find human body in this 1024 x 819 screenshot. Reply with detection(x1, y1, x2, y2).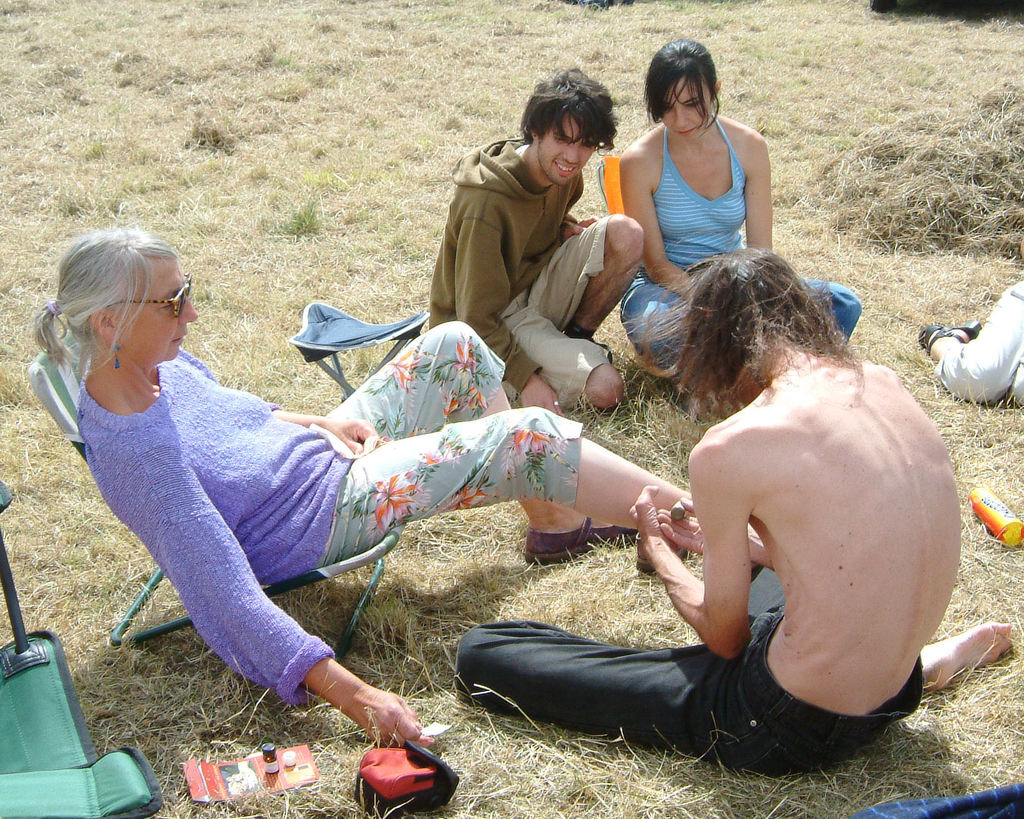
detection(503, 221, 959, 758).
